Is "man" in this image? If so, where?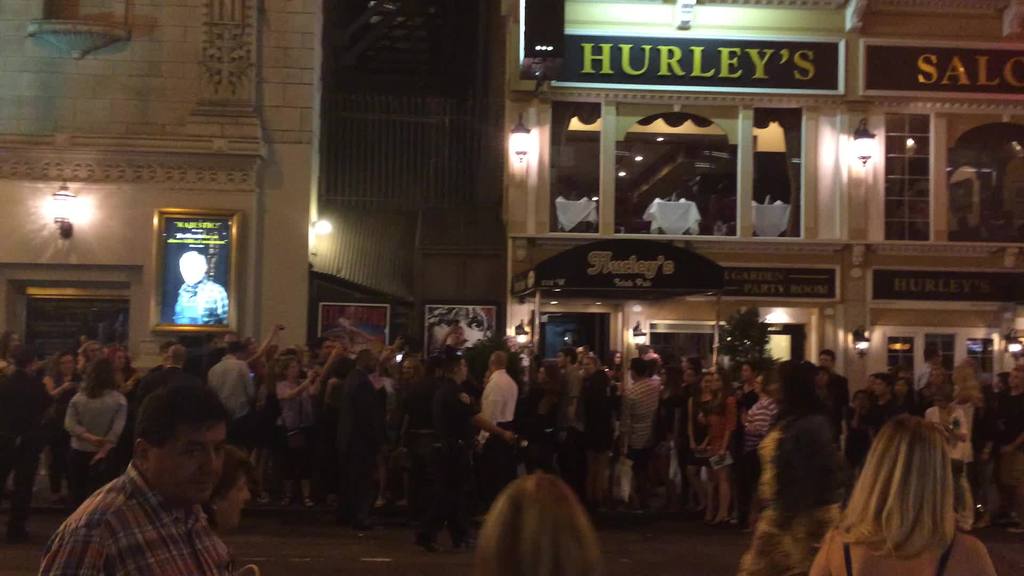
Yes, at bbox=(812, 348, 849, 436).
